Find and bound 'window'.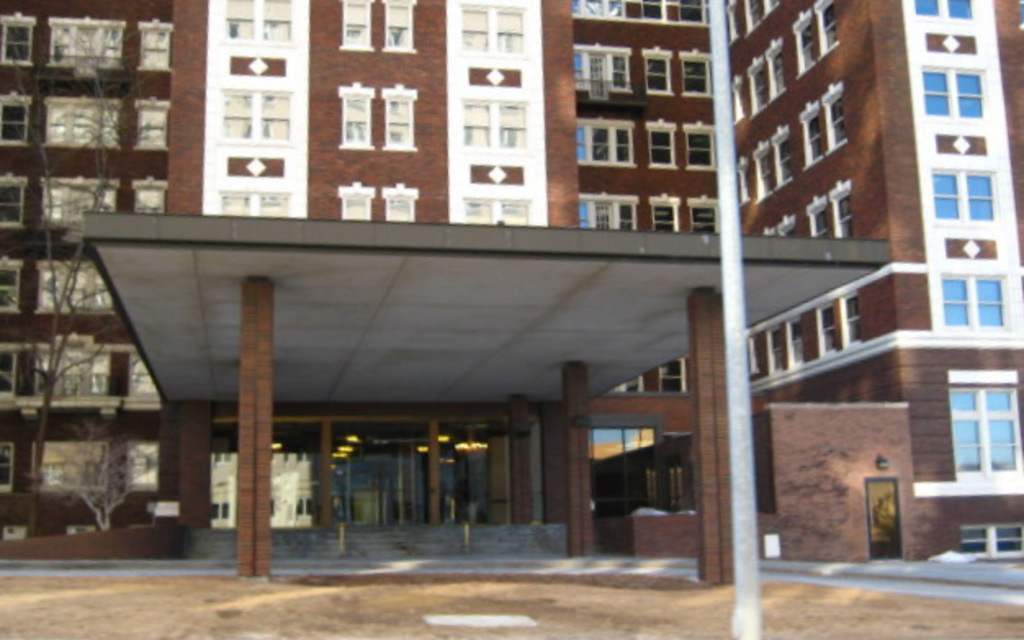
Bound: crop(682, 47, 708, 95).
